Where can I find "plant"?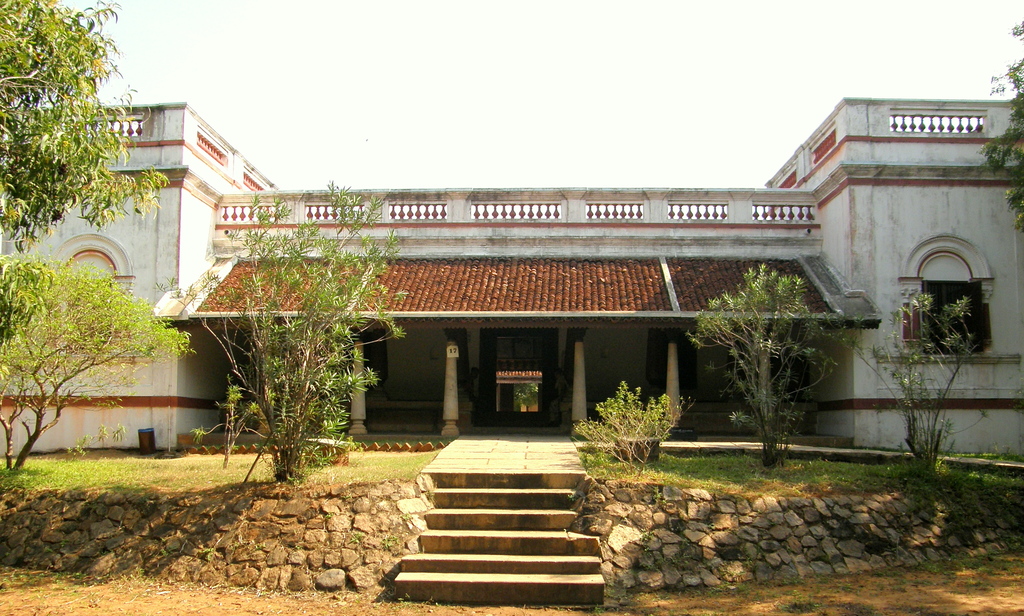
You can find it at [854,281,991,464].
